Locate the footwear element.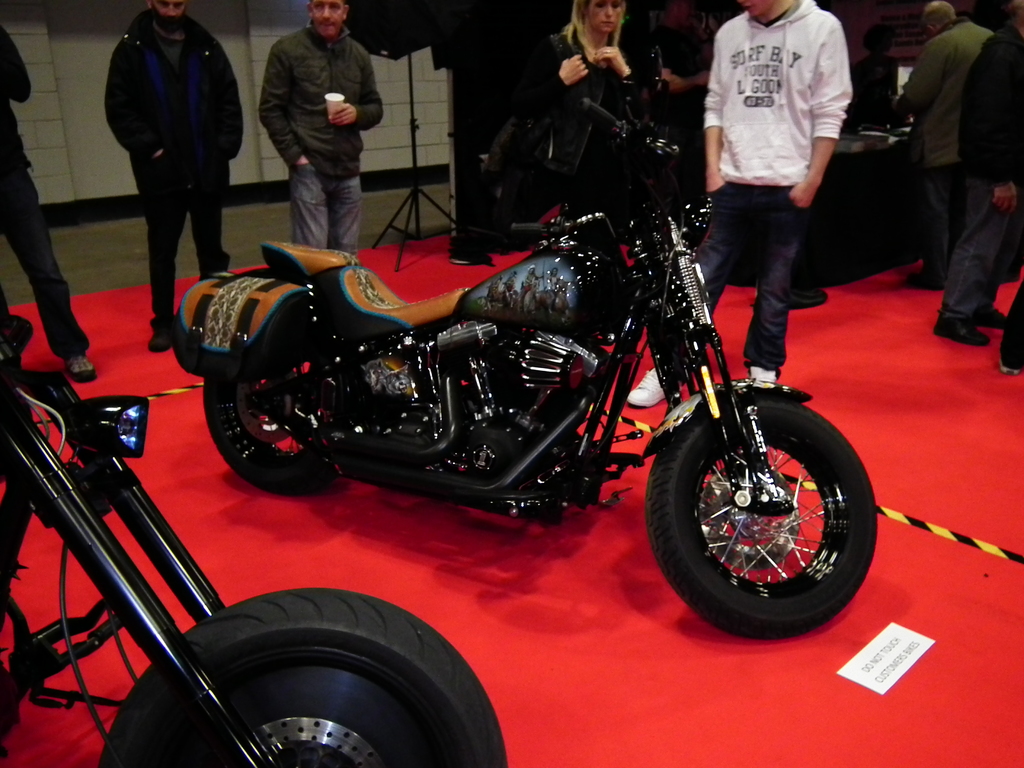
Element bbox: x1=63, y1=350, x2=95, y2=383.
